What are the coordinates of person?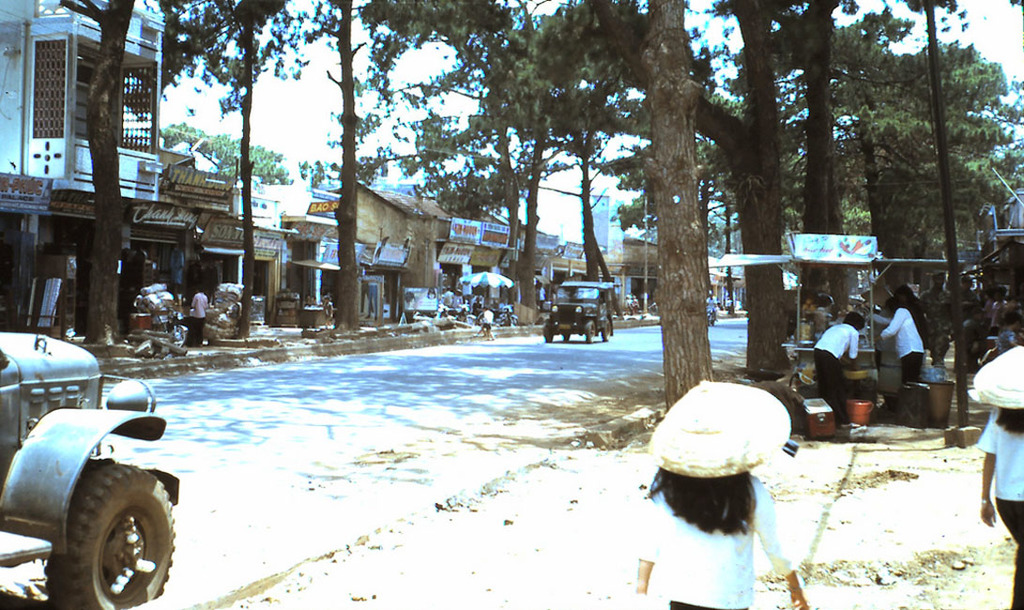
select_region(530, 283, 546, 313).
